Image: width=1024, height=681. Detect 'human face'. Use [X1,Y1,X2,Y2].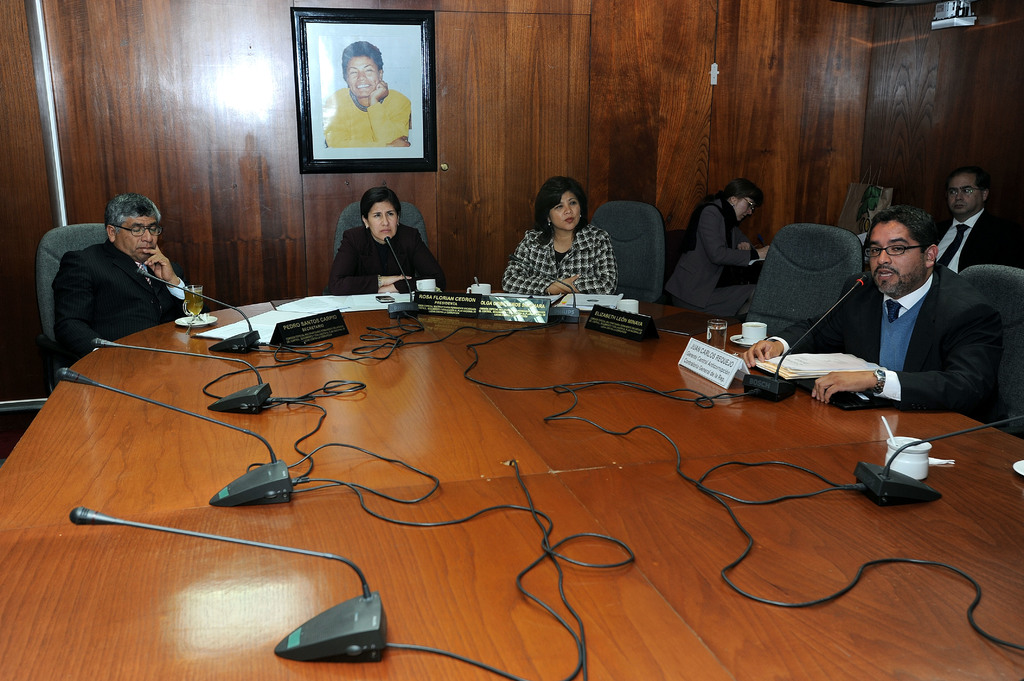
[111,216,157,260].
